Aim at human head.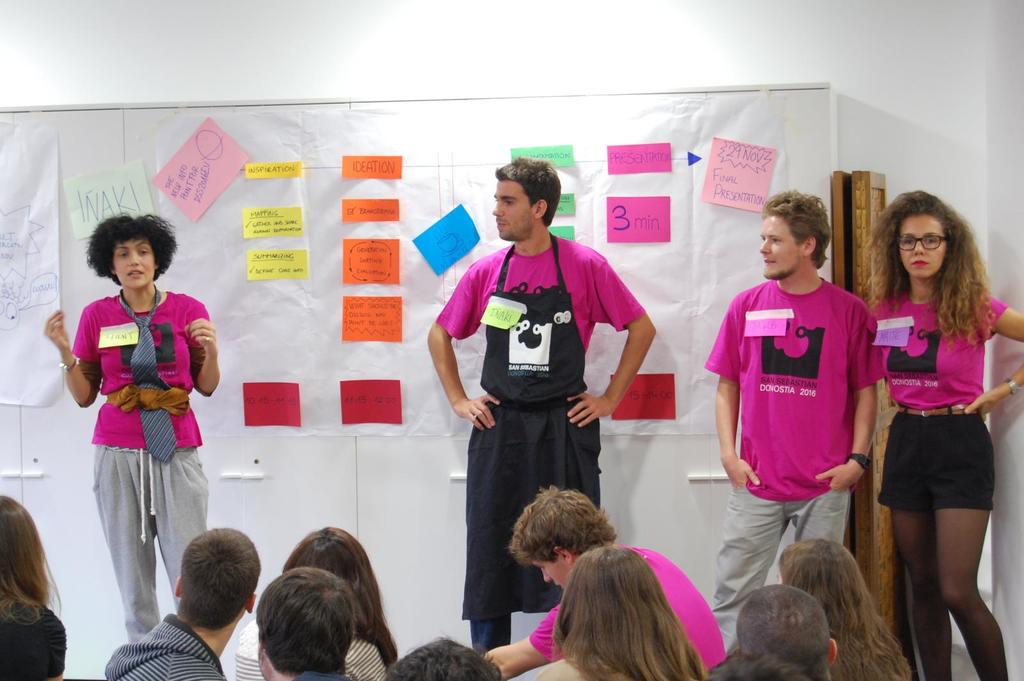
Aimed at bbox=[888, 193, 963, 278].
